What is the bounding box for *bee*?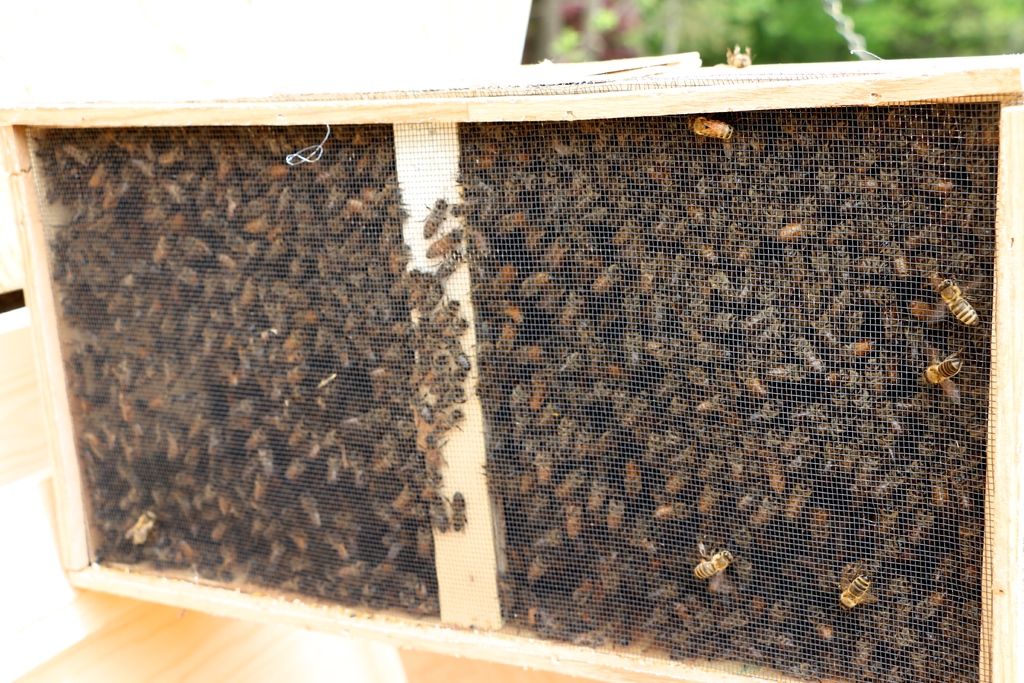
840,560,873,615.
